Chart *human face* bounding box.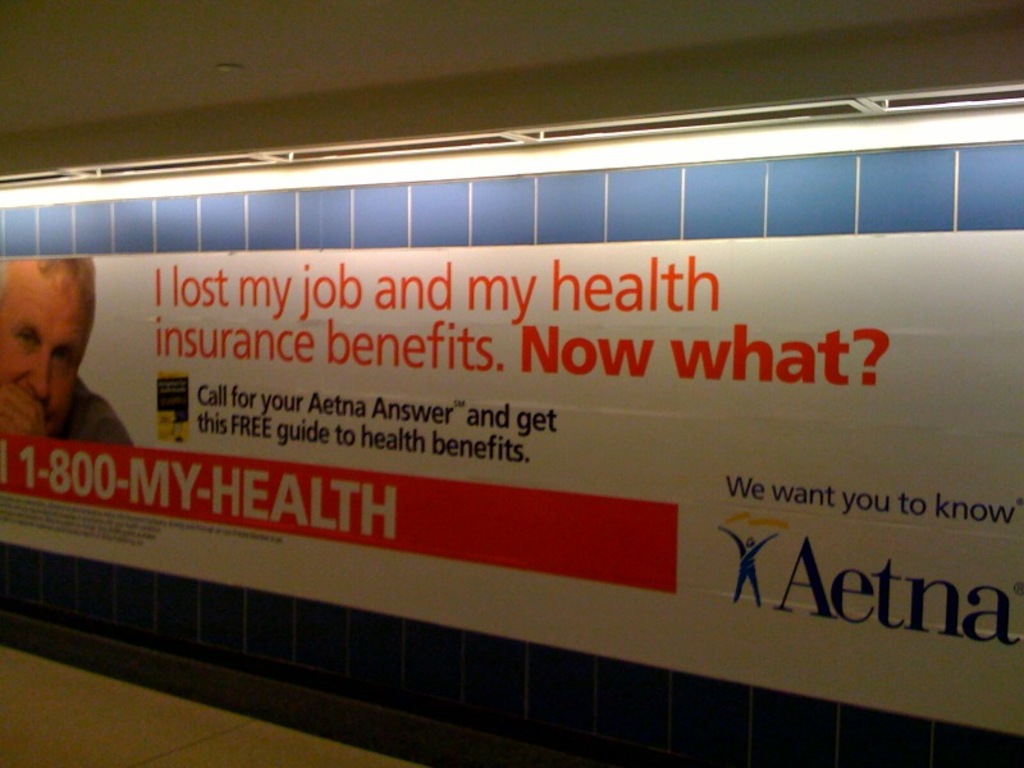
Charted: bbox=[0, 283, 90, 433].
